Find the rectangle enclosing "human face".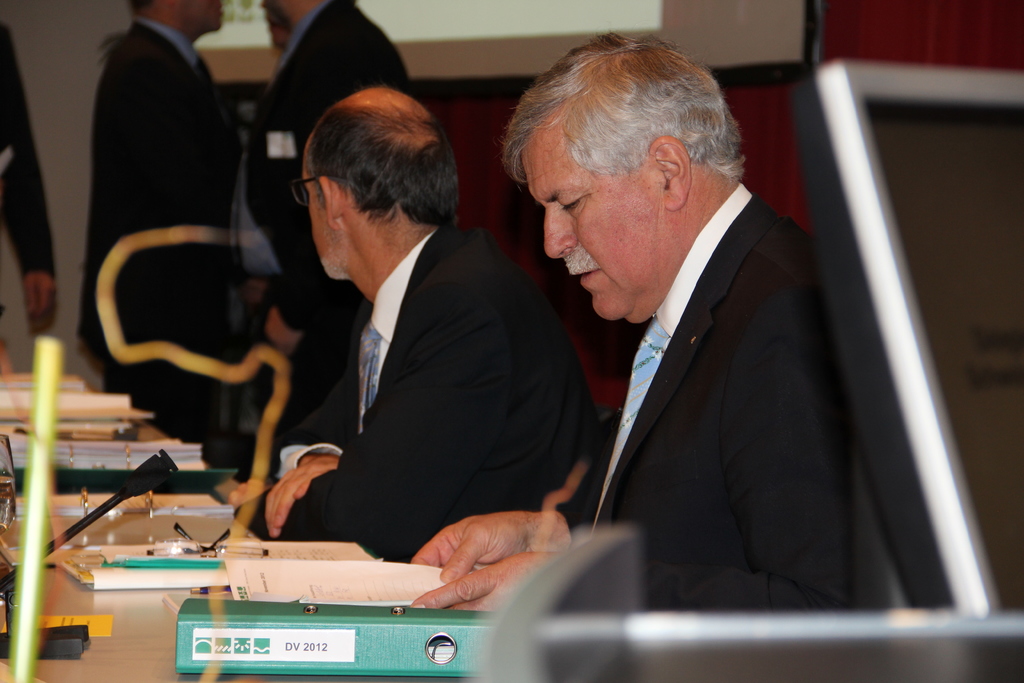
bbox(269, 0, 281, 24).
